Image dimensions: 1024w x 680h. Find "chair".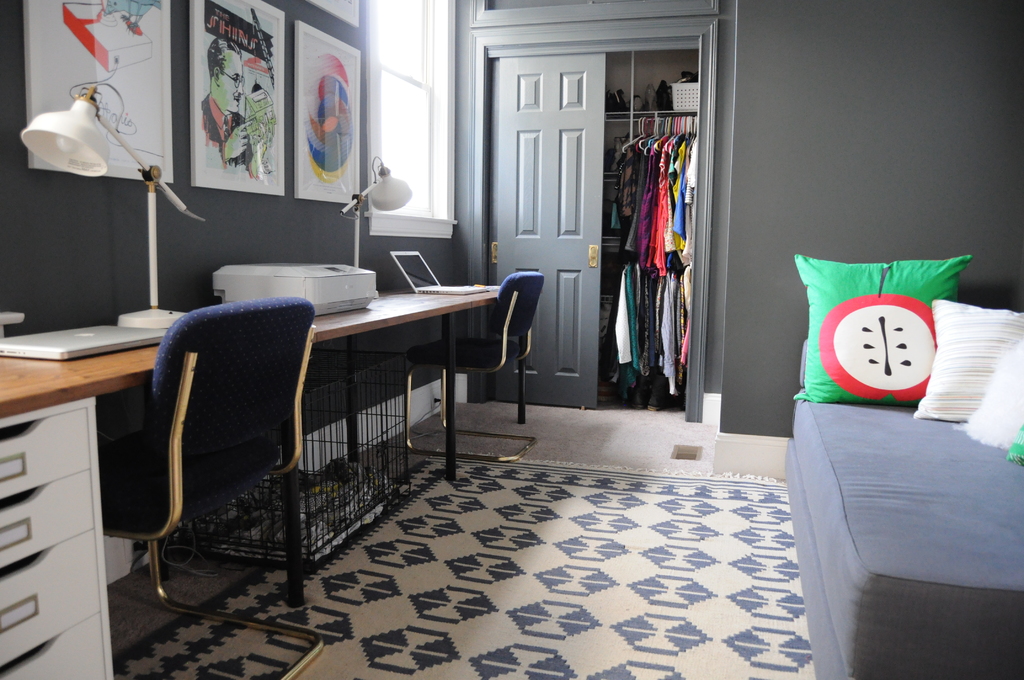
bbox=[410, 261, 547, 455].
